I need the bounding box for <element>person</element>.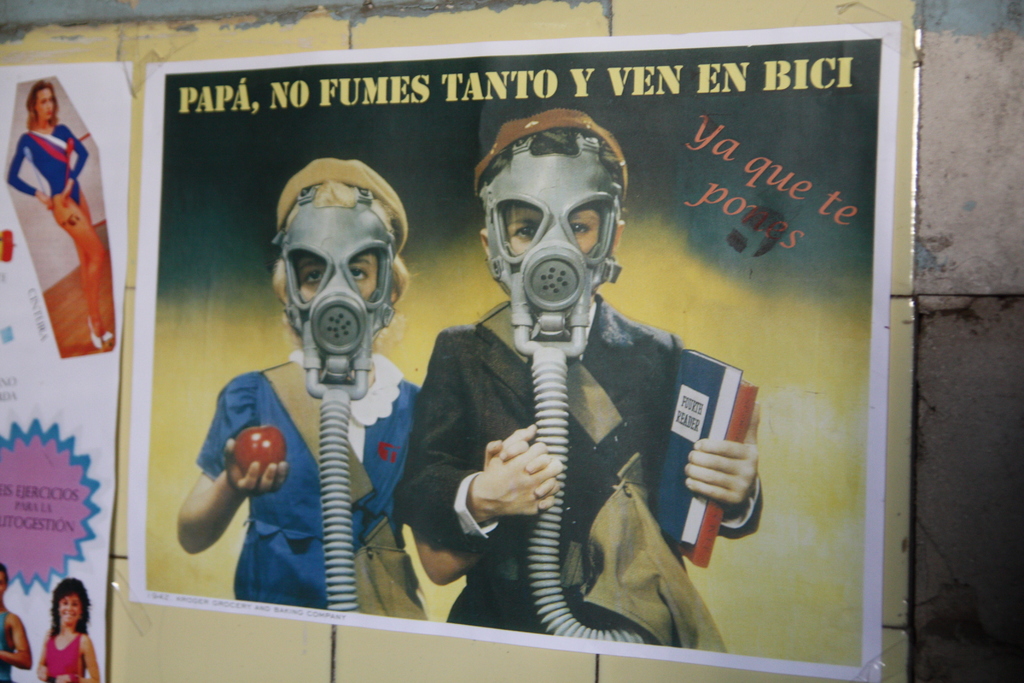
Here it is: bbox=[0, 559, 33, 682].
